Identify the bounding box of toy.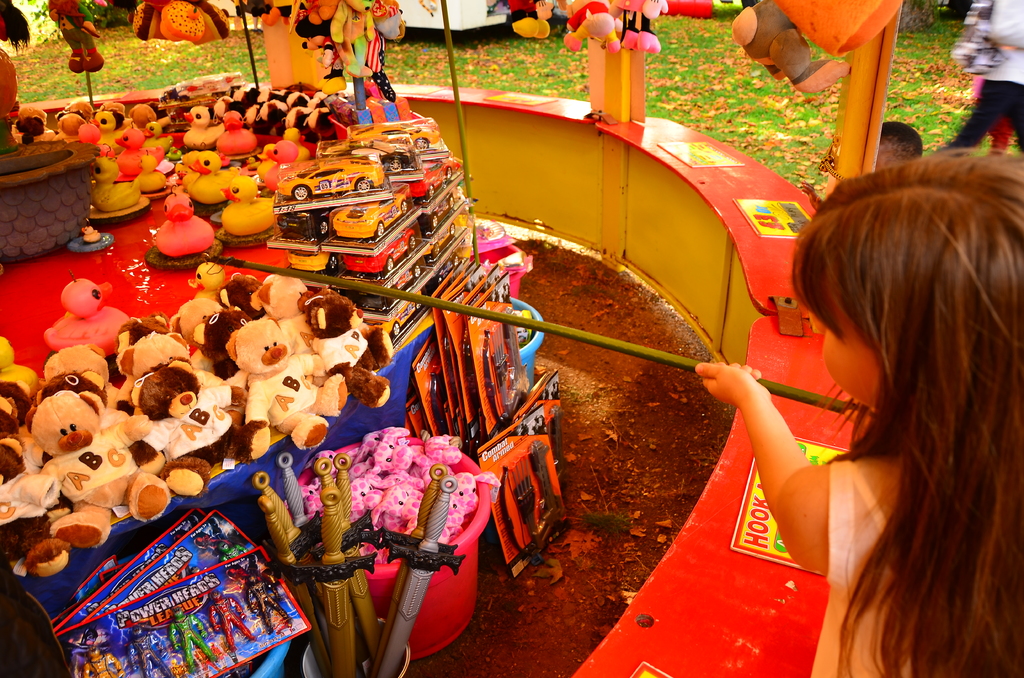
<region>366, 286, 422, 337</region>.
